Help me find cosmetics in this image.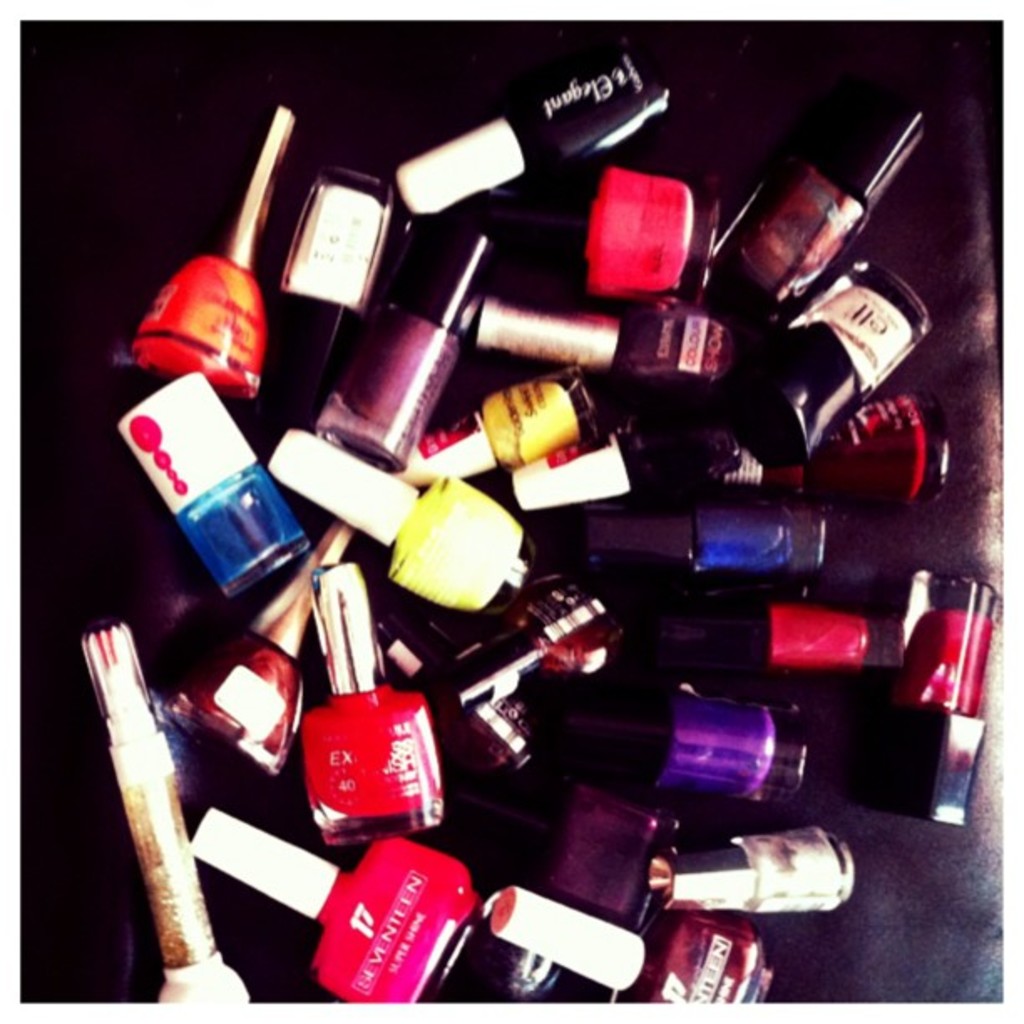
Found it: (left=668, top=519, right=828, bottom=629).
